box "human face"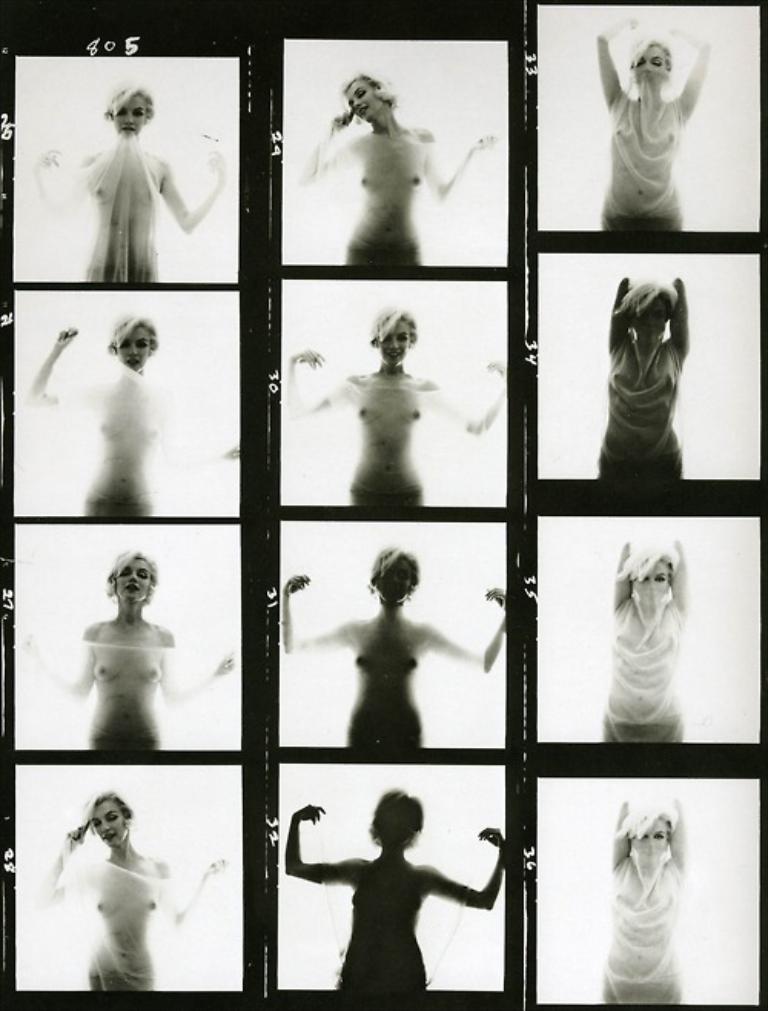
bbox=(631, 824, 668, 862)
